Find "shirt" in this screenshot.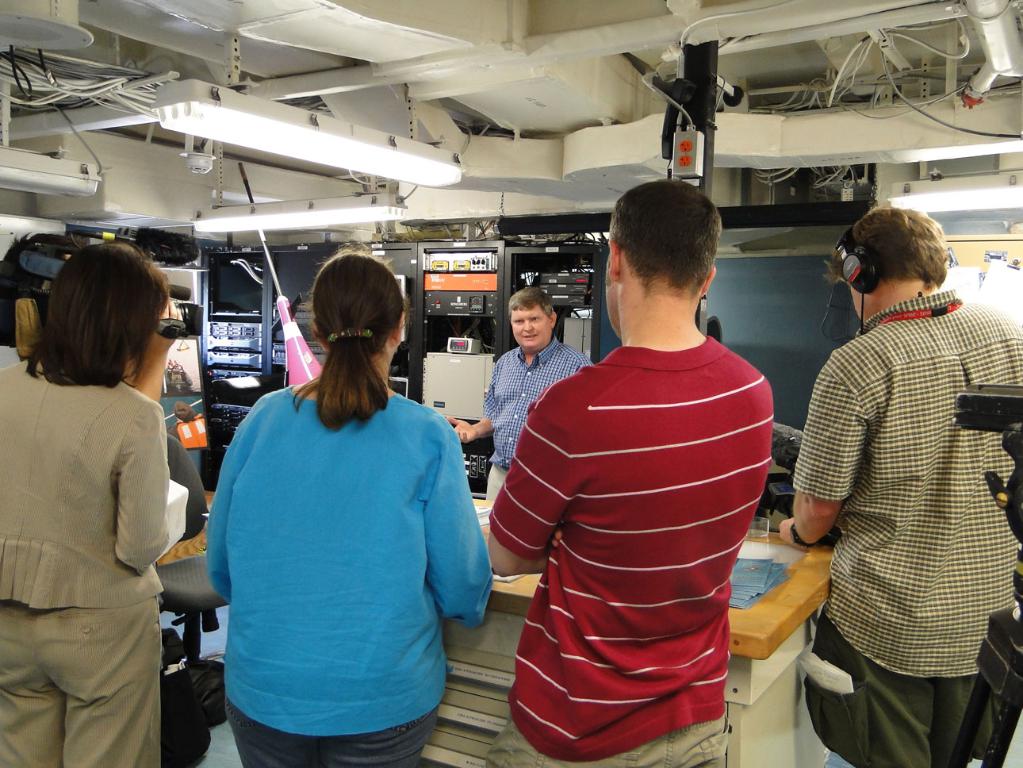
The bounding box for "shirt" is crop(792, 283, 1020, 677).
